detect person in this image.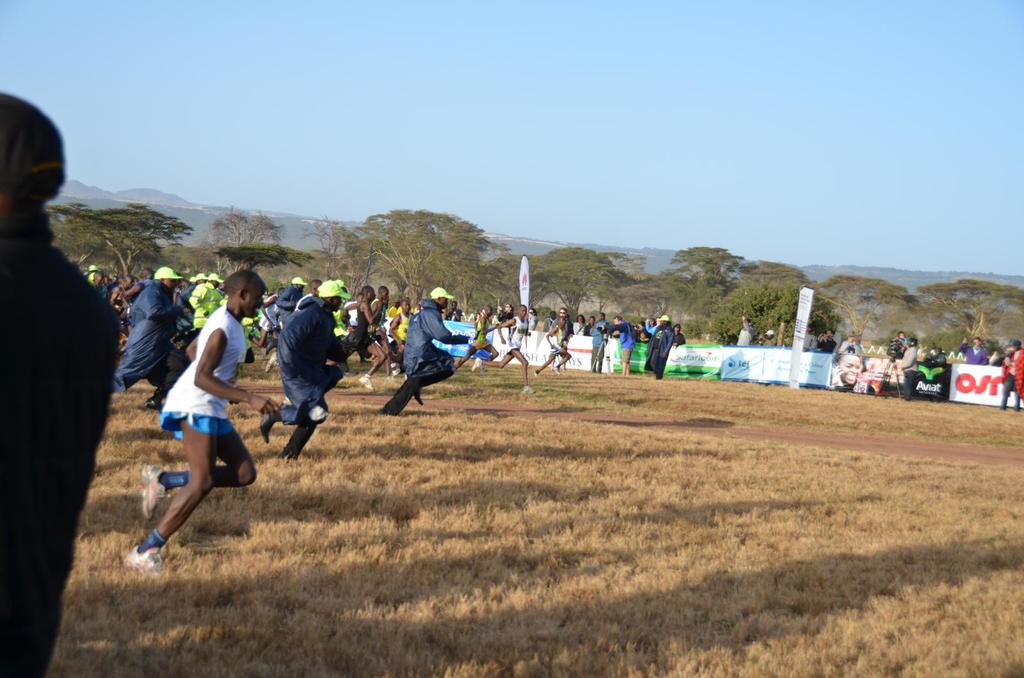
Detection: crop(971, 336, 986, 370).
